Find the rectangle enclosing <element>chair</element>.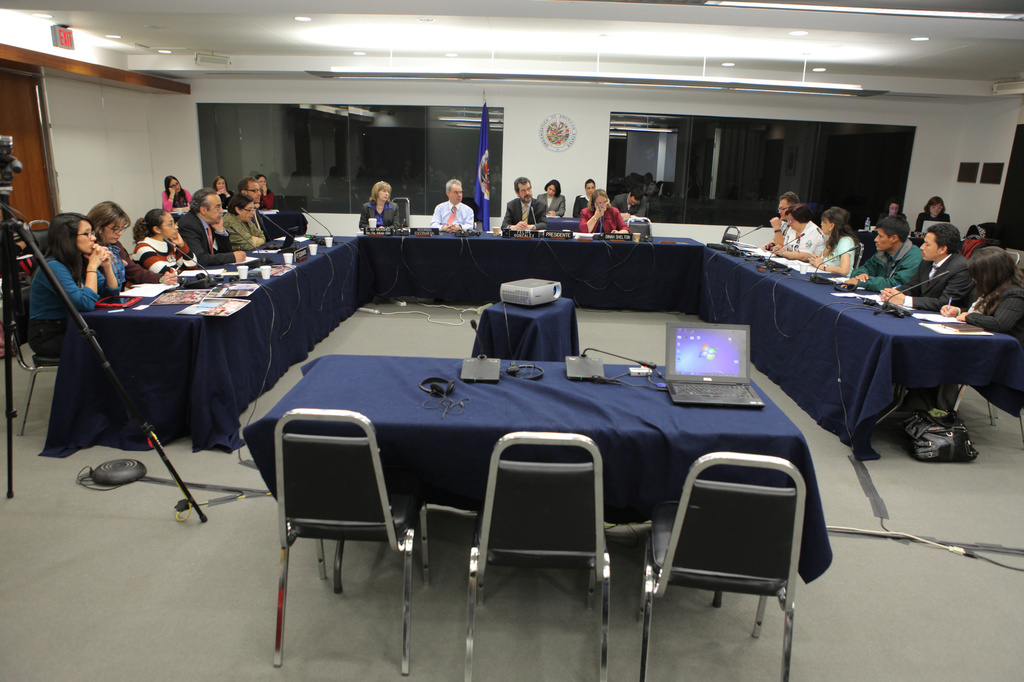
BBox(857, 242, 870, 267).
